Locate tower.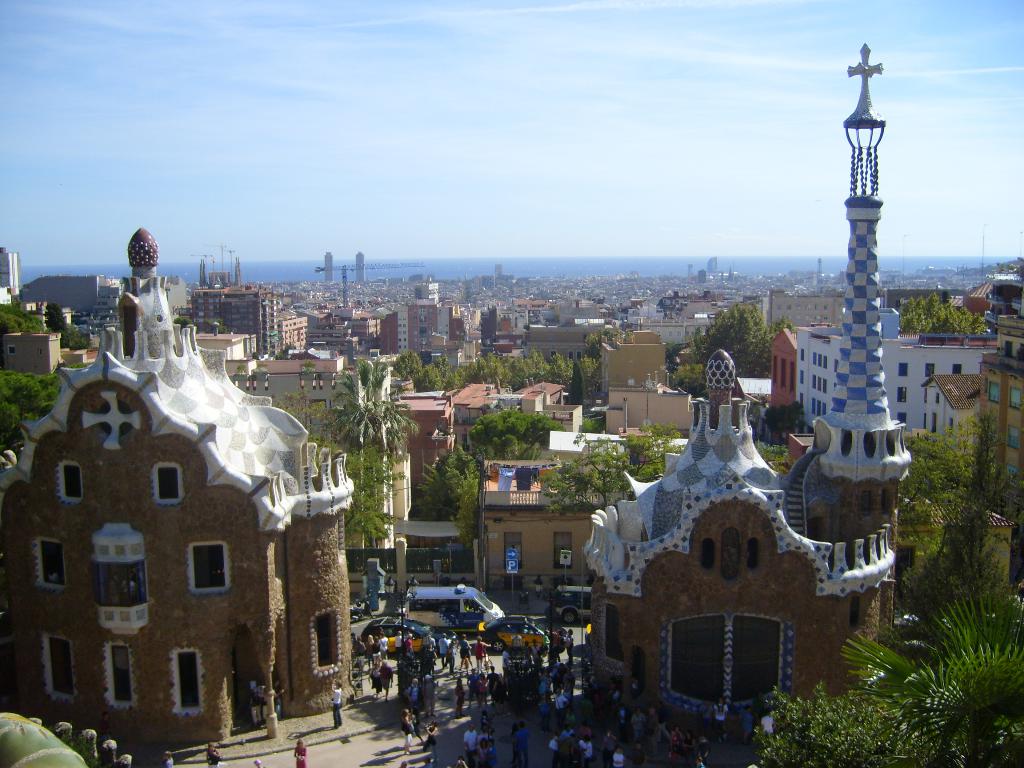
Bounding box: 0, 227, 355, 765.
